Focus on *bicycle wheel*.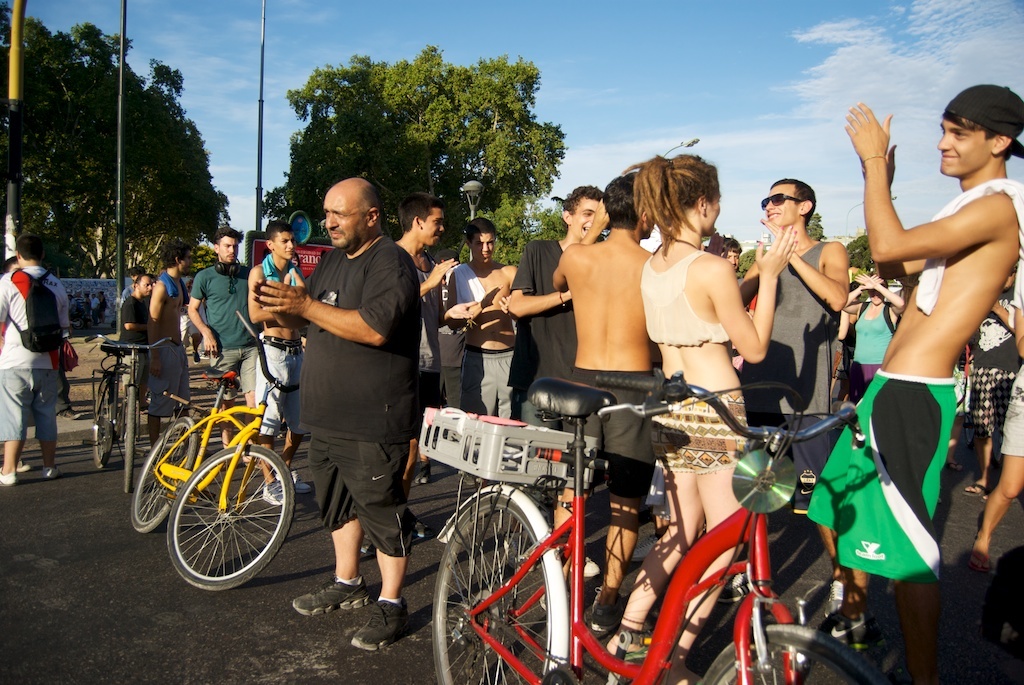
Focused at <box>430,490,551,684</box>.
